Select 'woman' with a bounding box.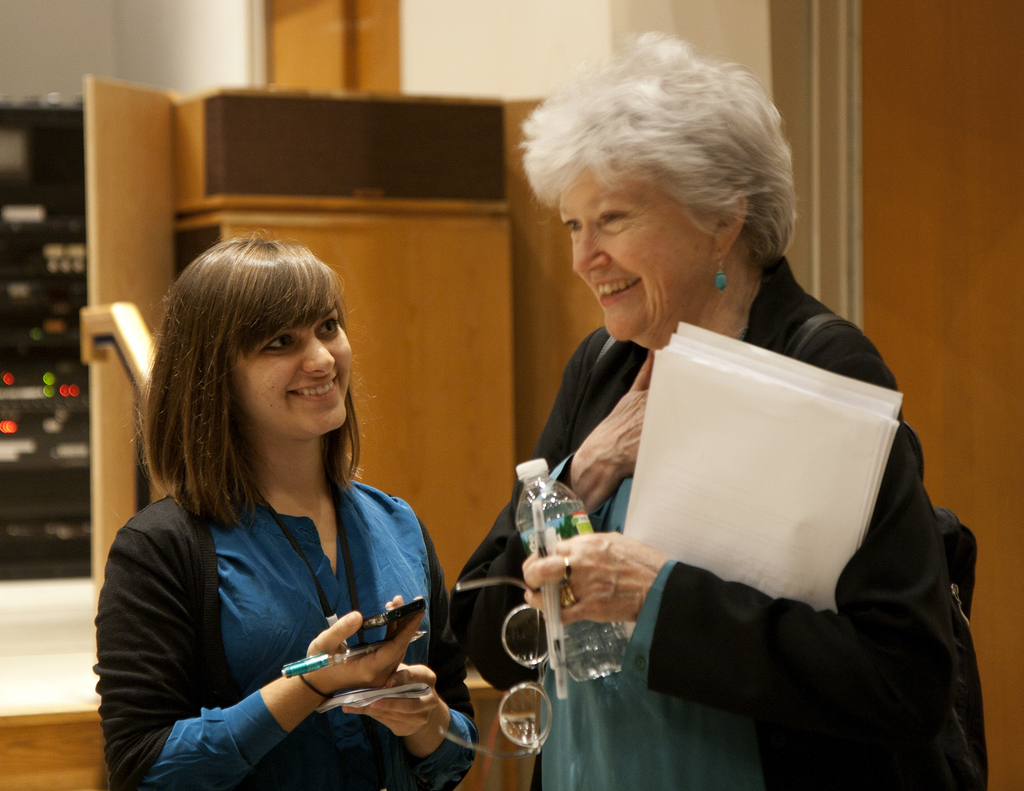
{"x1": 93, "y1": 237, "x2": 477, "y2": 790}.
